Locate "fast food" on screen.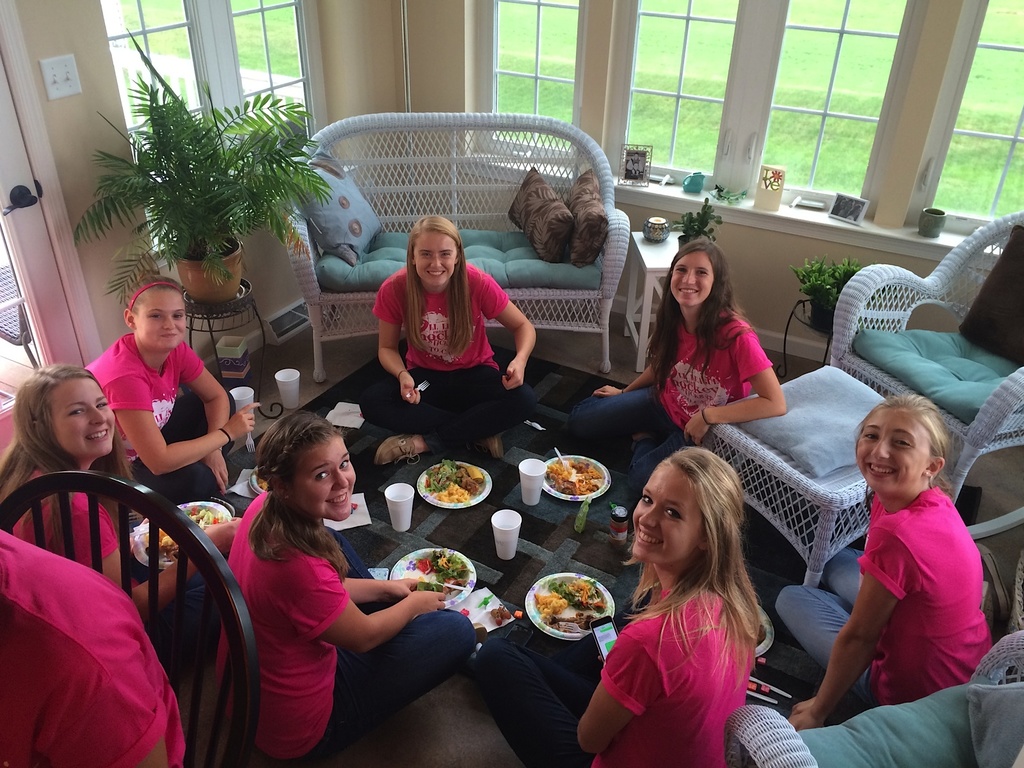
On screen at {"x1": 495, "y1": 608, "x2": 511, "y2": 627}.
